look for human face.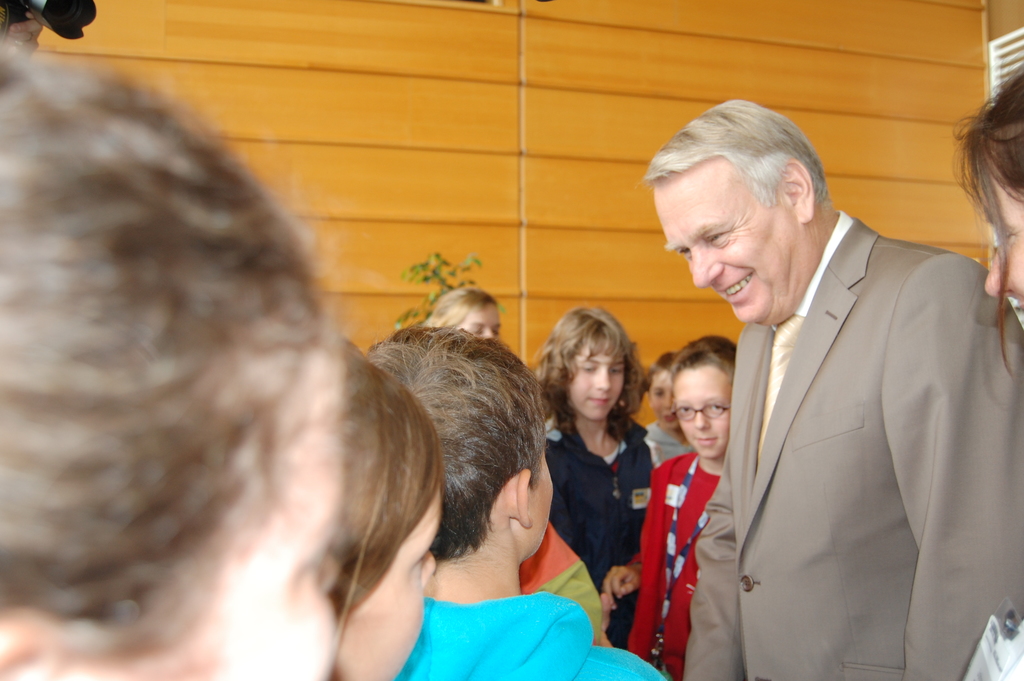
Found: x1=658, y1=179, x2=797, y2=331.
